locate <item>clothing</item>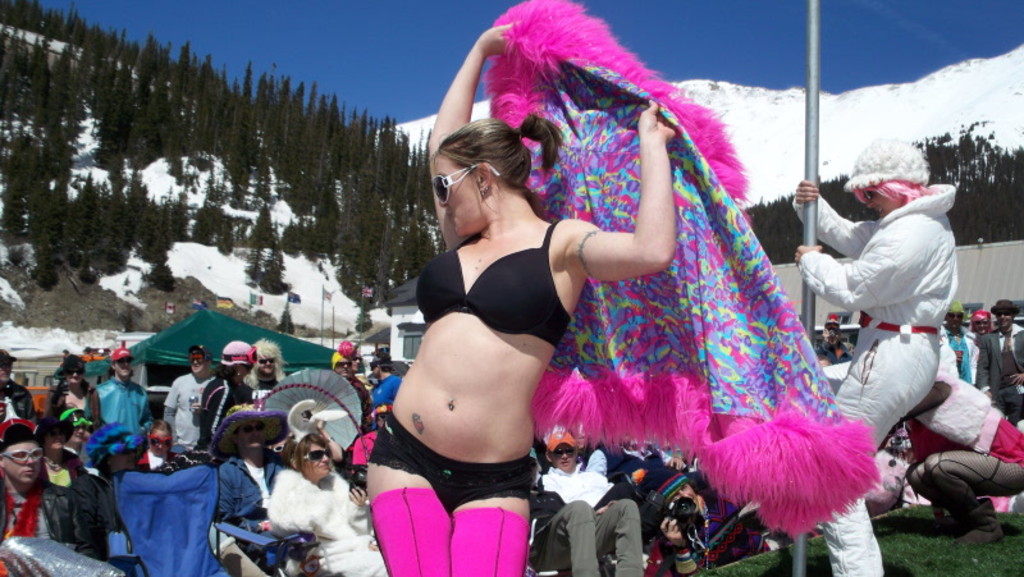
<box>384,362,410,375</box>
